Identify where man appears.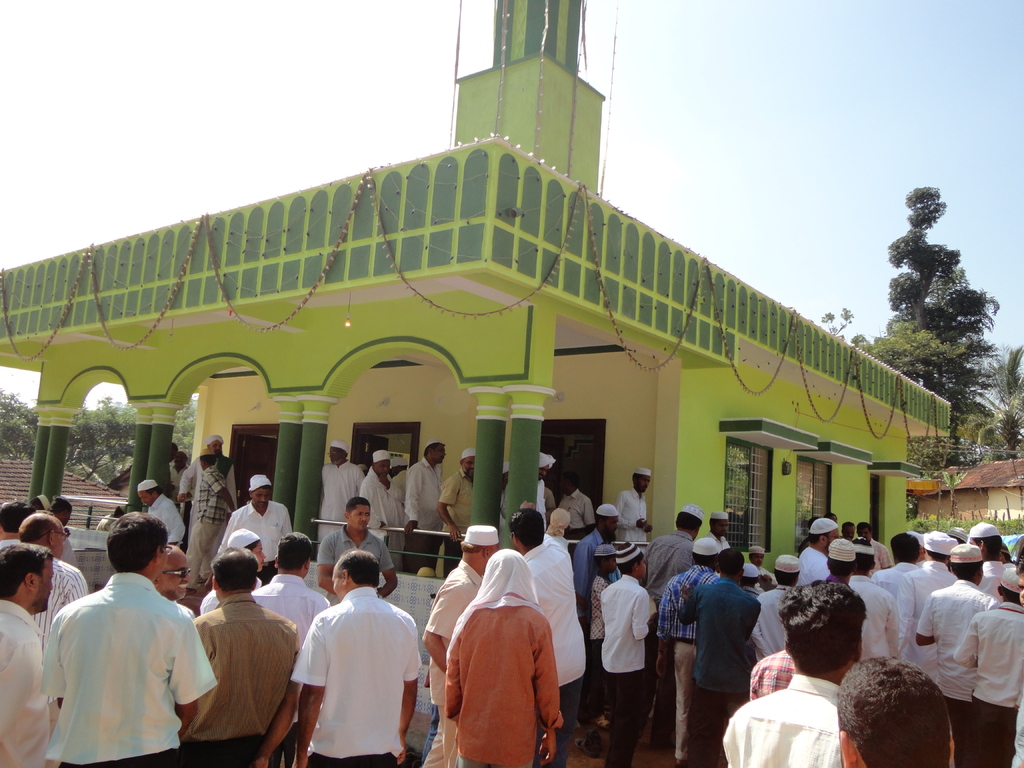
Appears at select_region(34, 521, 207, 767).
